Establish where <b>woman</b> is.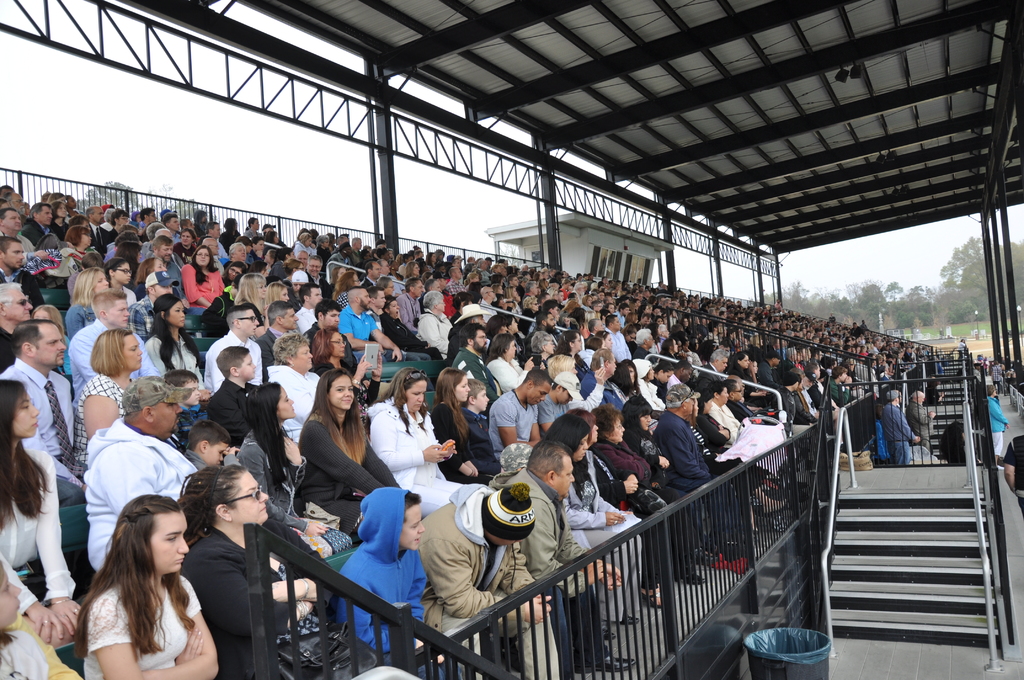
Established at 294, 368, 401, 544.
